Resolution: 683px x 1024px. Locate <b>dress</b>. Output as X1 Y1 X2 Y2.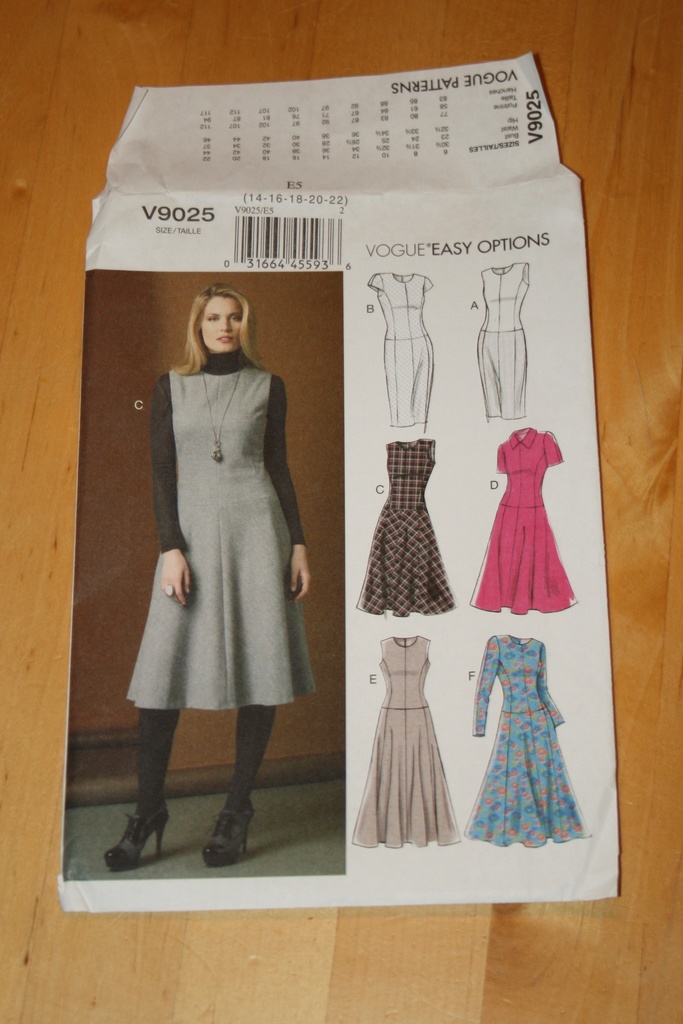
463 630 591 845.
